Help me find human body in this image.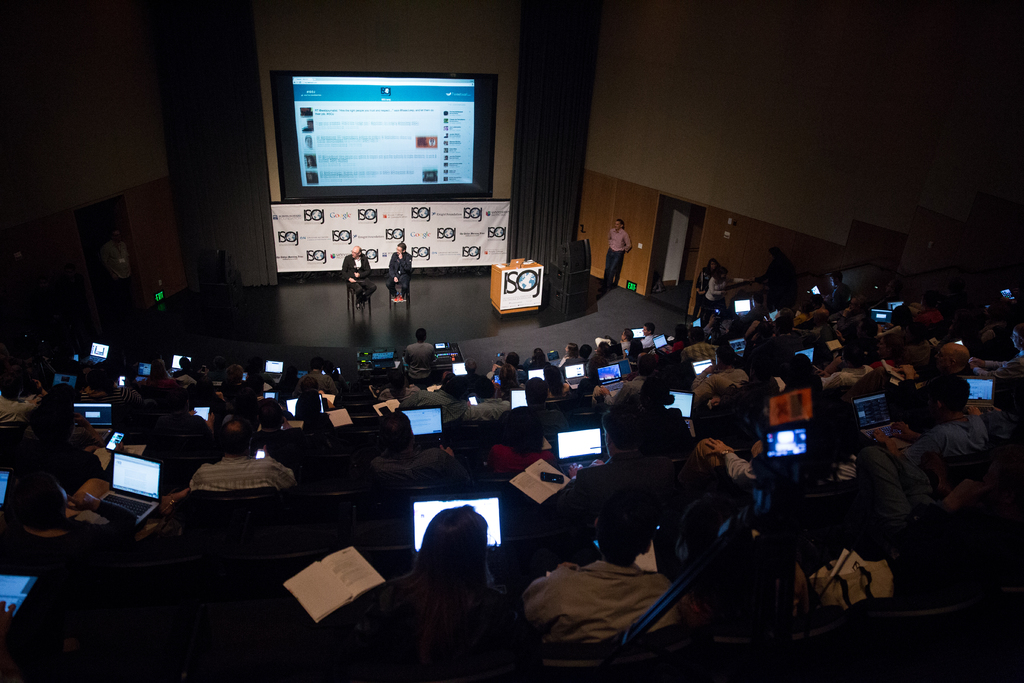
Found it: 817 313 881 369.
